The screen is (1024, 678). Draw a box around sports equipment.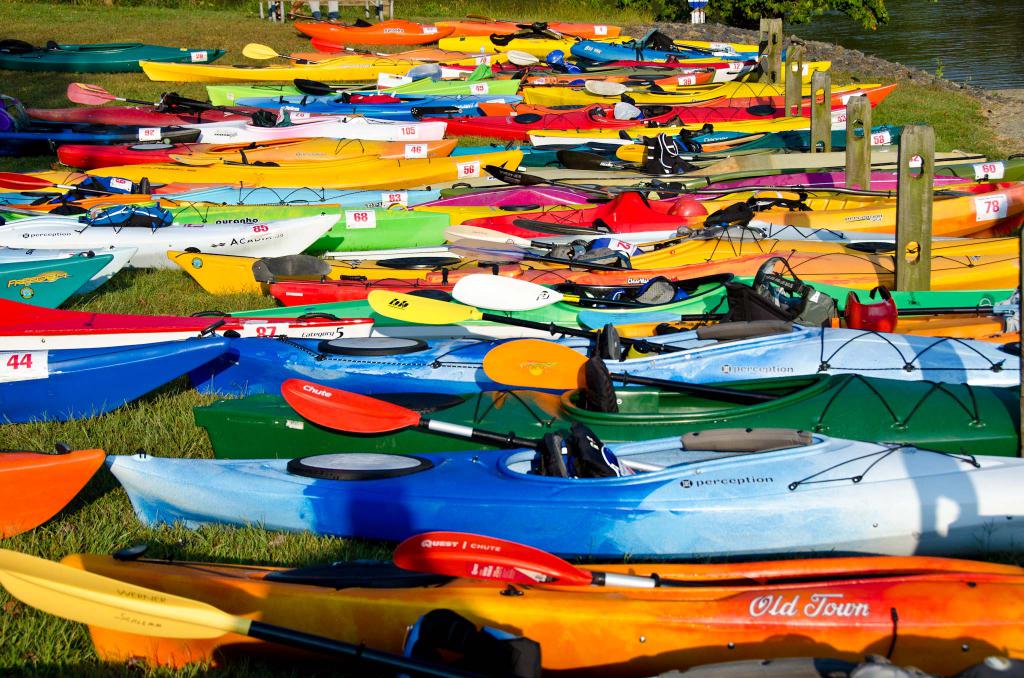
(294,77,427,100).
